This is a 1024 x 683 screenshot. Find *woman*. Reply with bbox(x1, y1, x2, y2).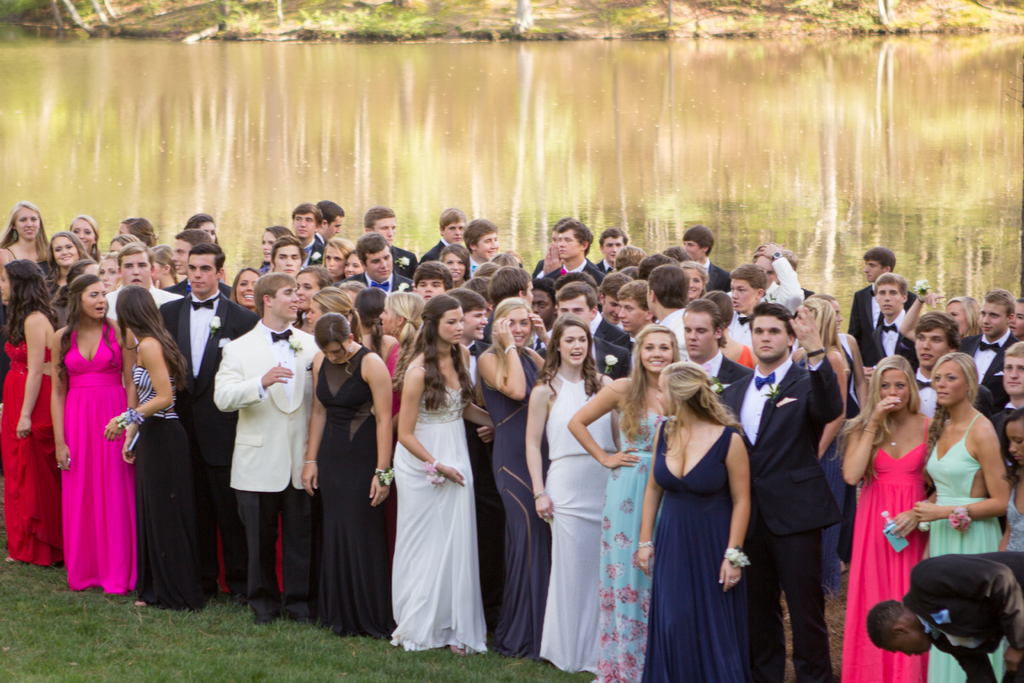
bbox(899, 290, 986, 352).
